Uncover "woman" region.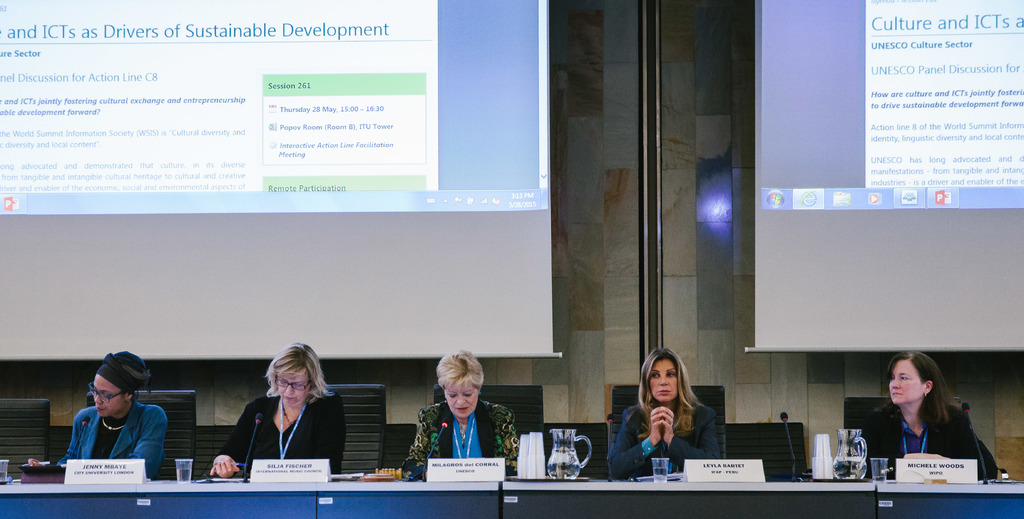
Uncovered: (215, 349, 339, 488).
